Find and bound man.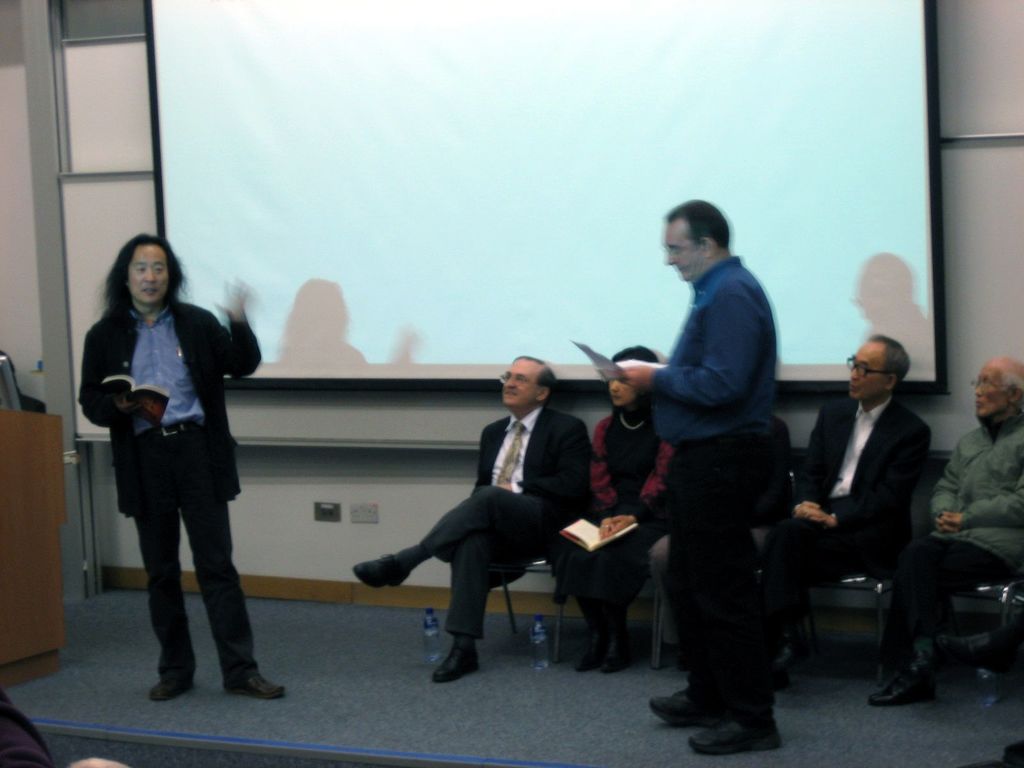
Bound: [624, 204, 824, 744].
